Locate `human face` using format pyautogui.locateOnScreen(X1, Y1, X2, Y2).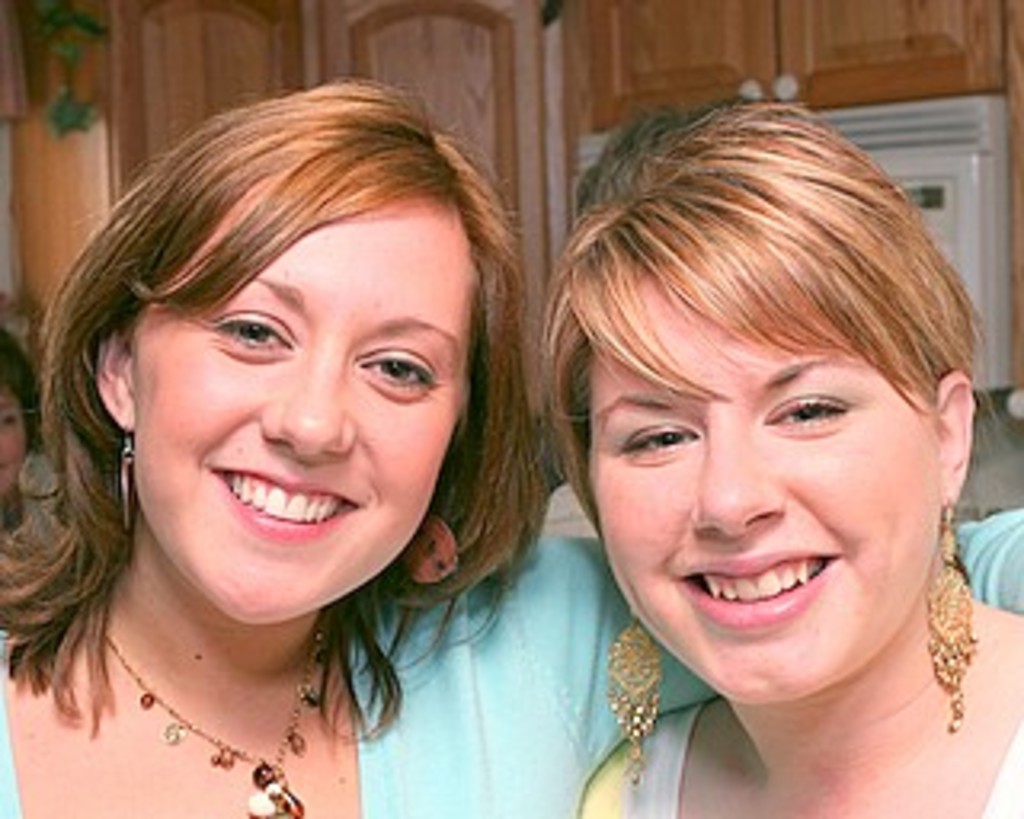
pyautogui.locateOnScreen(131, 205, 477, 630).
